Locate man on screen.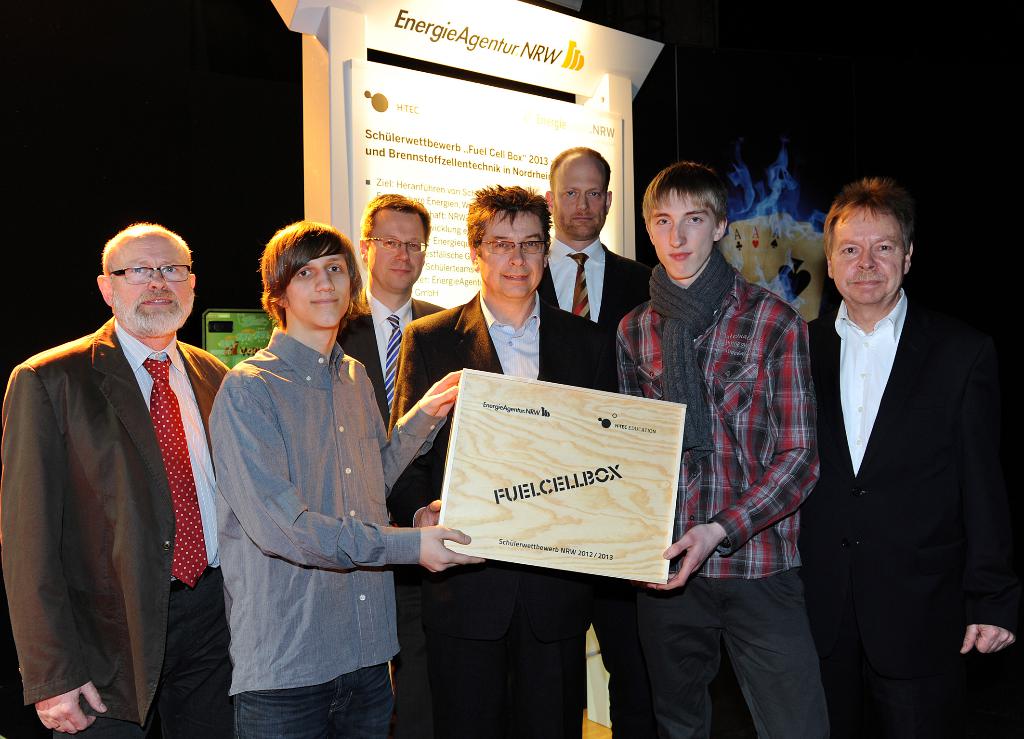
On screen at pyautogui.locateOnScreen(524, 143, 668, 738).
